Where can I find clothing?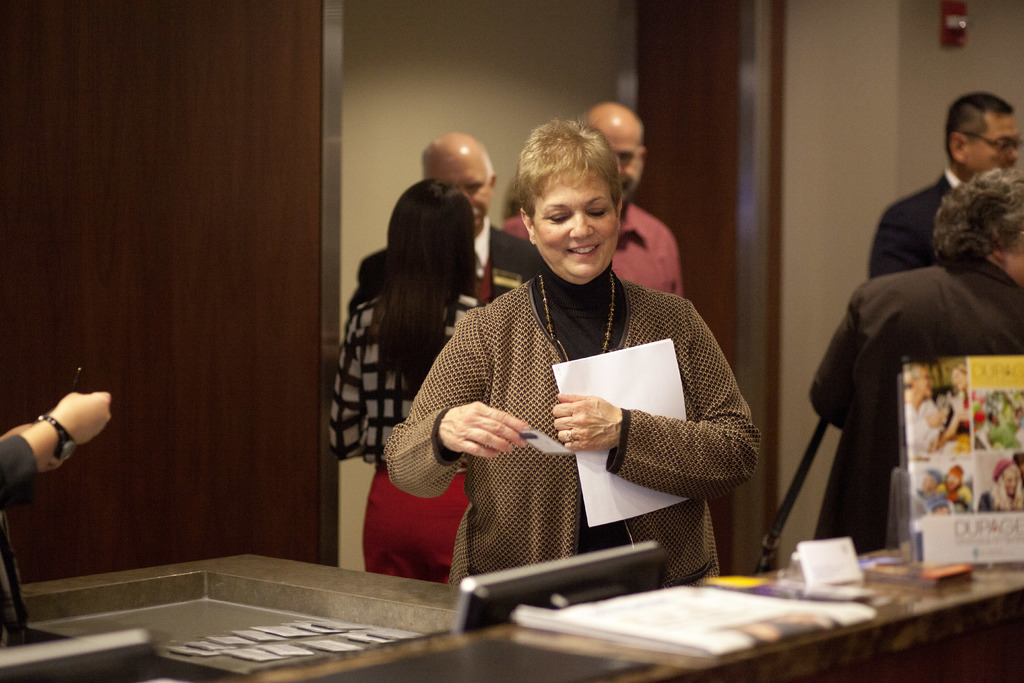
You can find it at select_region(469, 201, 695, 304).
